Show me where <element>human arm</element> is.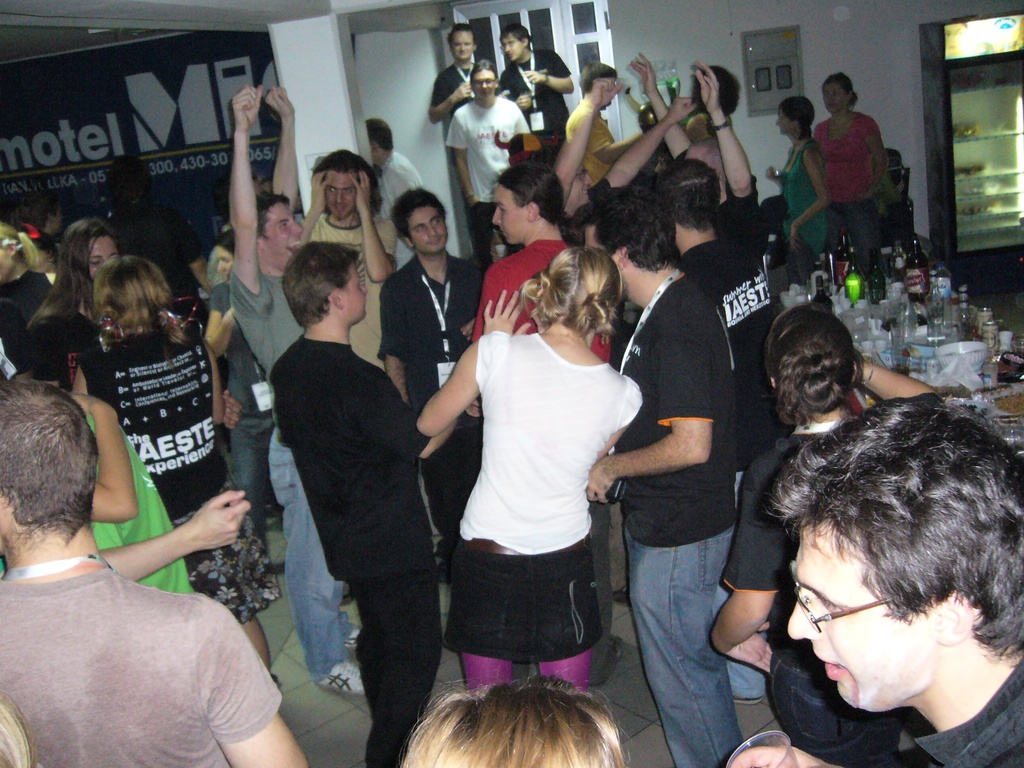
<element>human arm</element> is at box(362, 351, 447, 460).
